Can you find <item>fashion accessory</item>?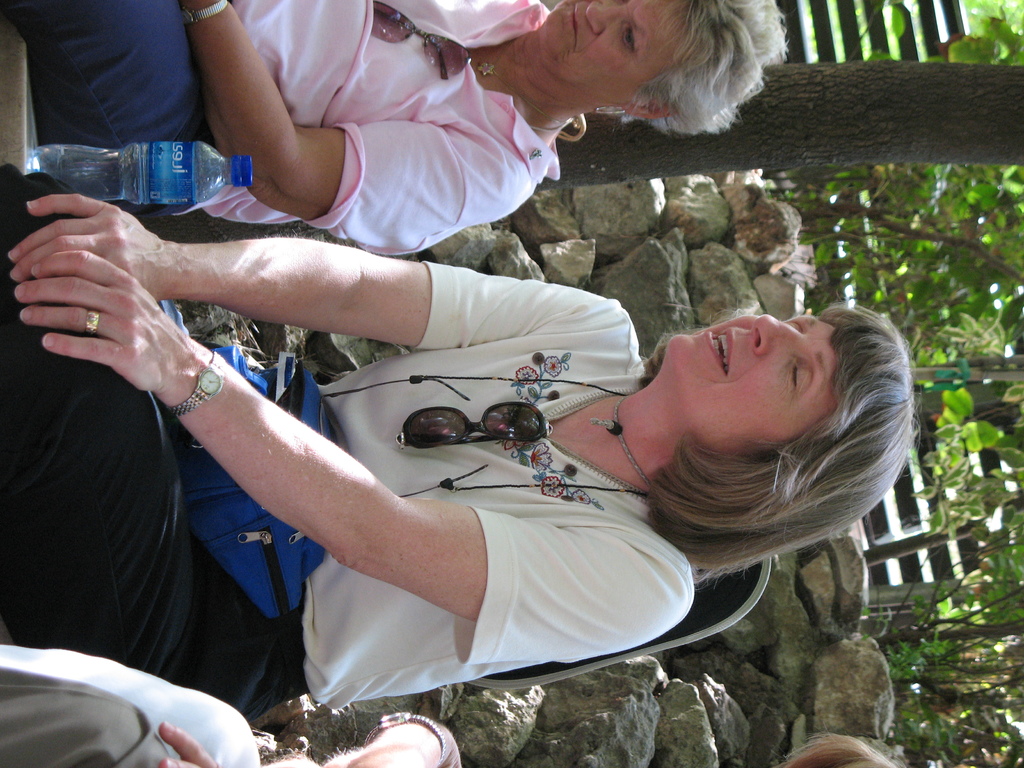
Yes, bounding box: 471 40 573 137.
